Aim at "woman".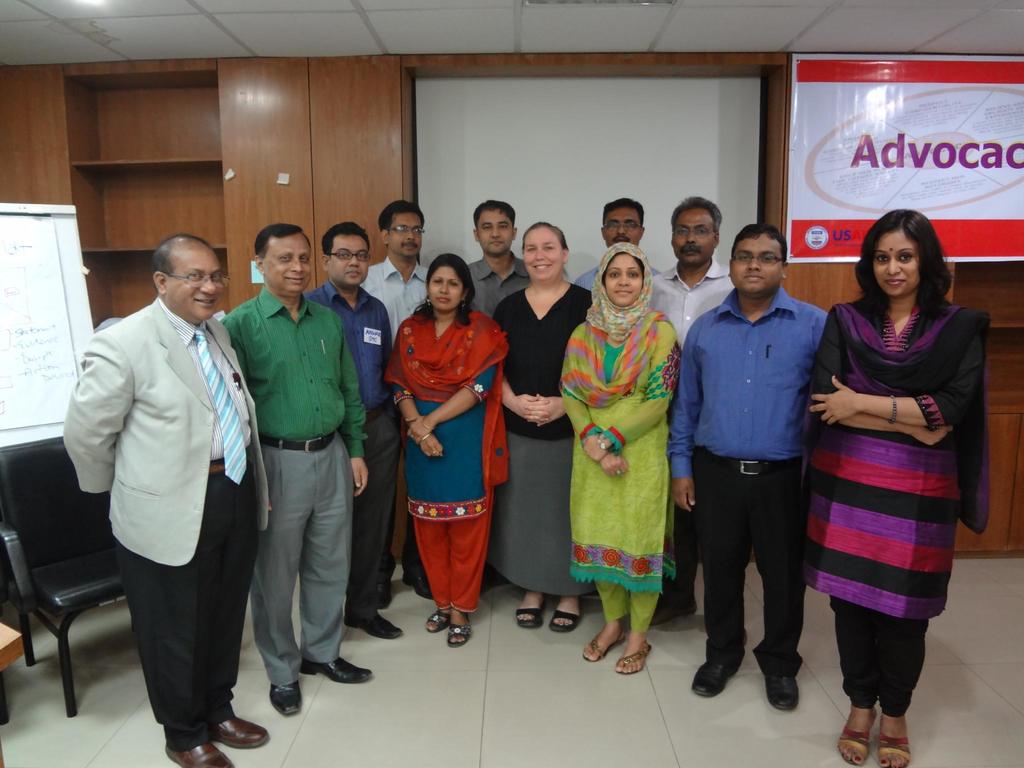
Aimed at [x1=796, y1=210, x2=993, y2=767].
